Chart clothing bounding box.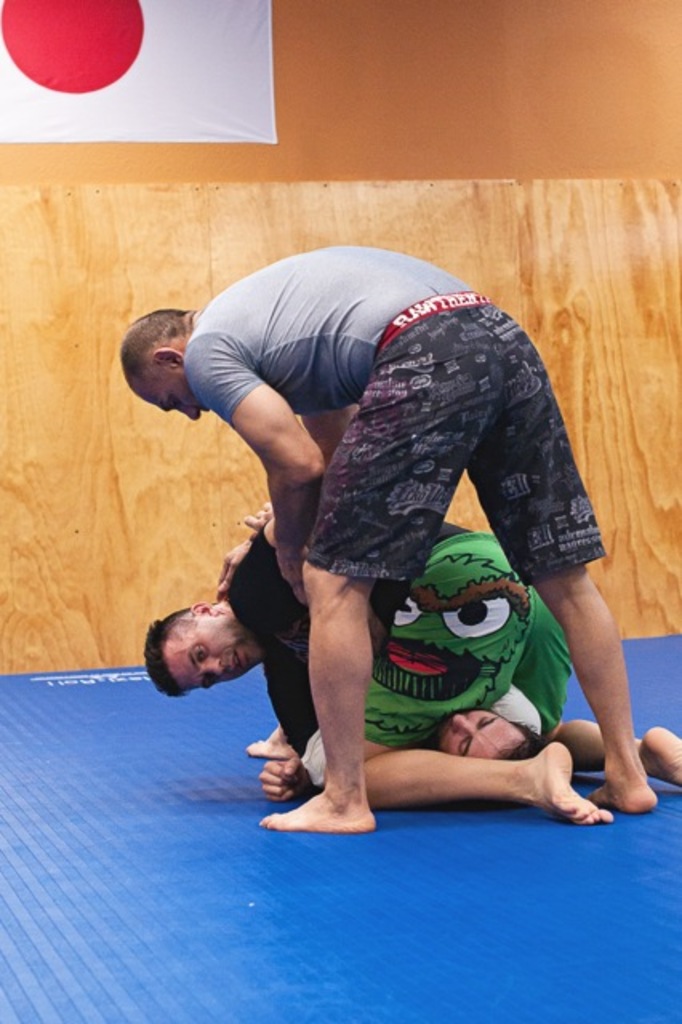
Charted: locate(181, 242, 605, 586).
